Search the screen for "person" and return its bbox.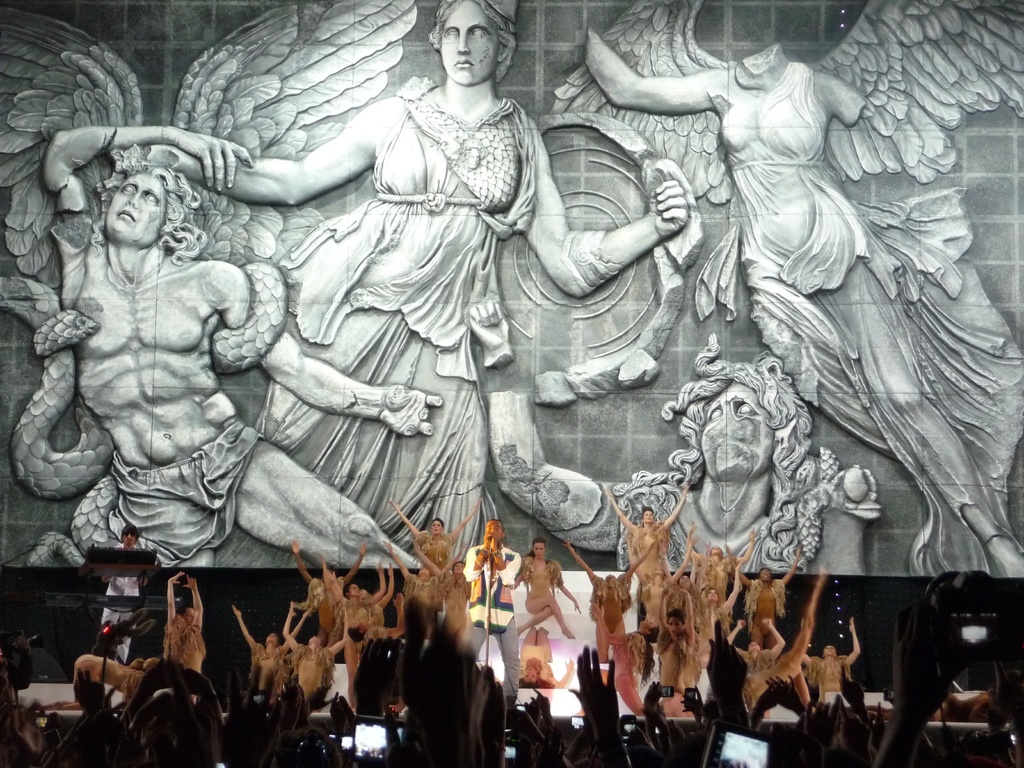
Found: {"x1": 618, "y1": 620, "x2": 682, "y2": 721}.
